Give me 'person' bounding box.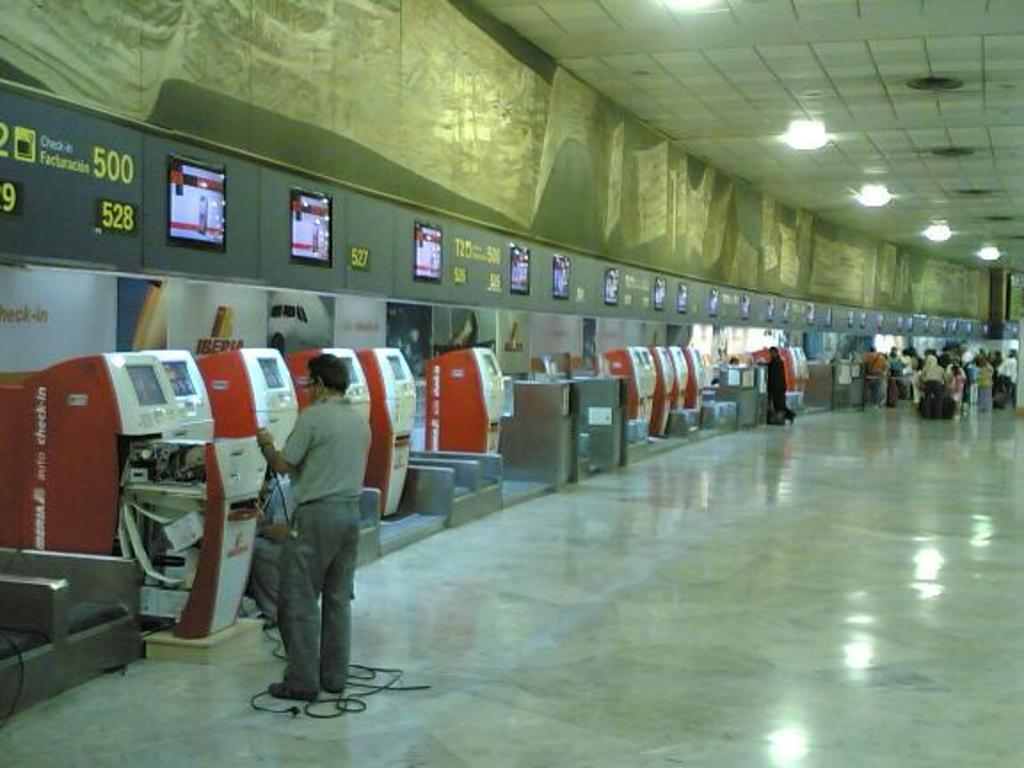
258:329:375:734.
